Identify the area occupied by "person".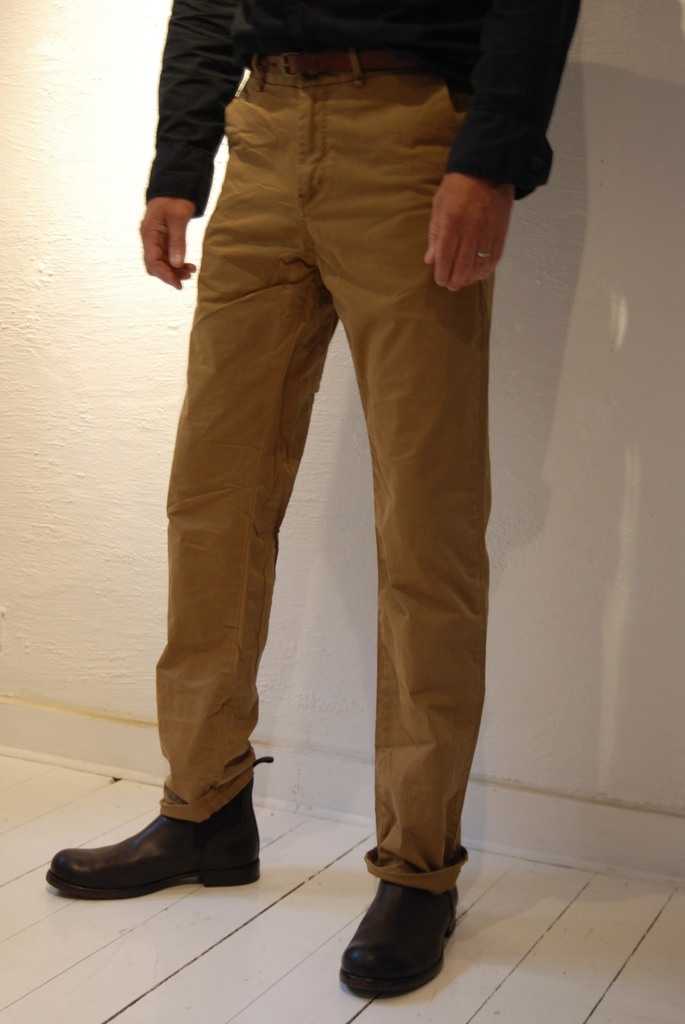
Area: bbox=[44, 0, 581, 1005].
